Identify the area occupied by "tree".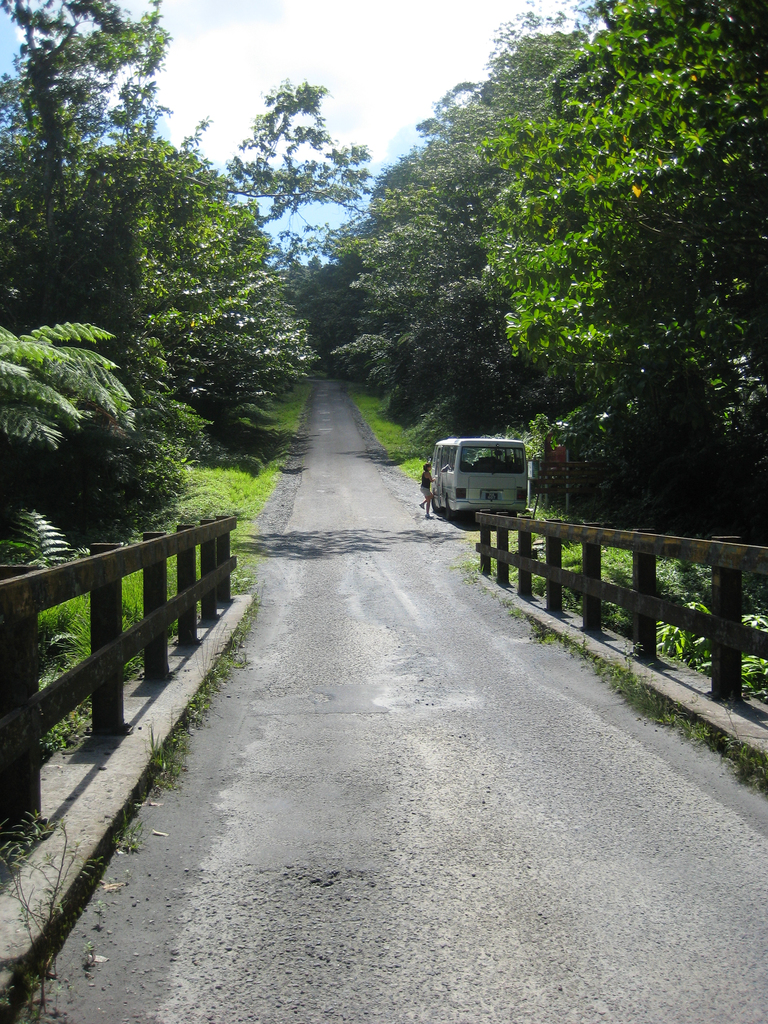
Area: <bbox>470, 0, 767, 433</bbox>.
